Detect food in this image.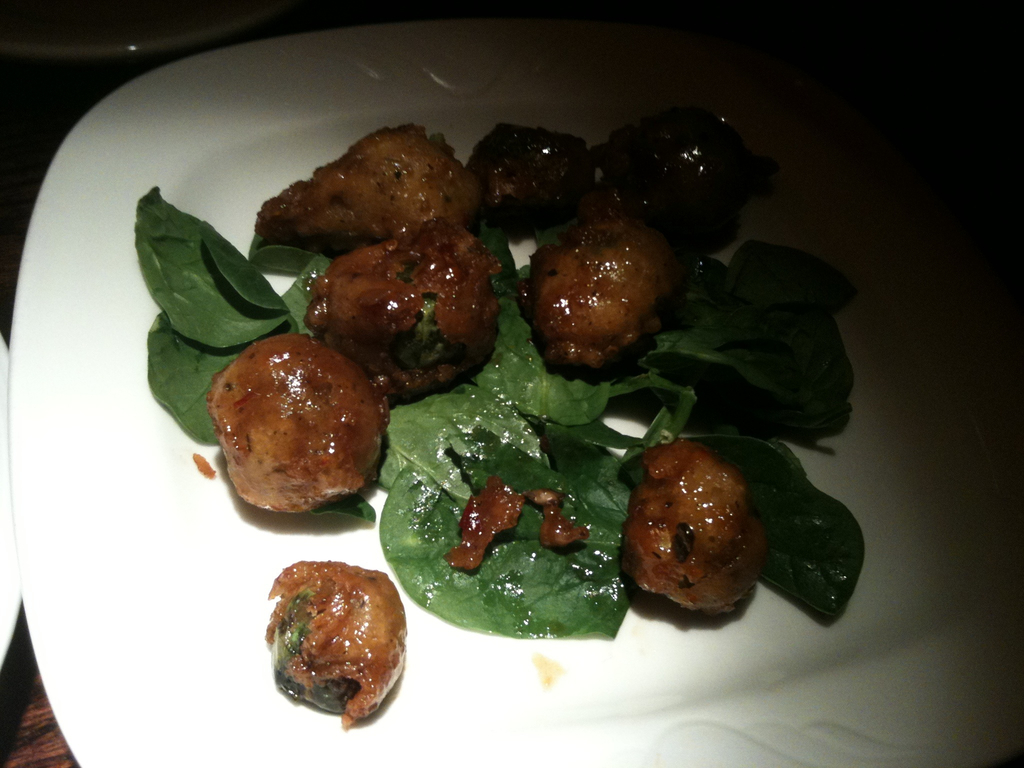
Detection: select_region(589, 109, 785, 246).
